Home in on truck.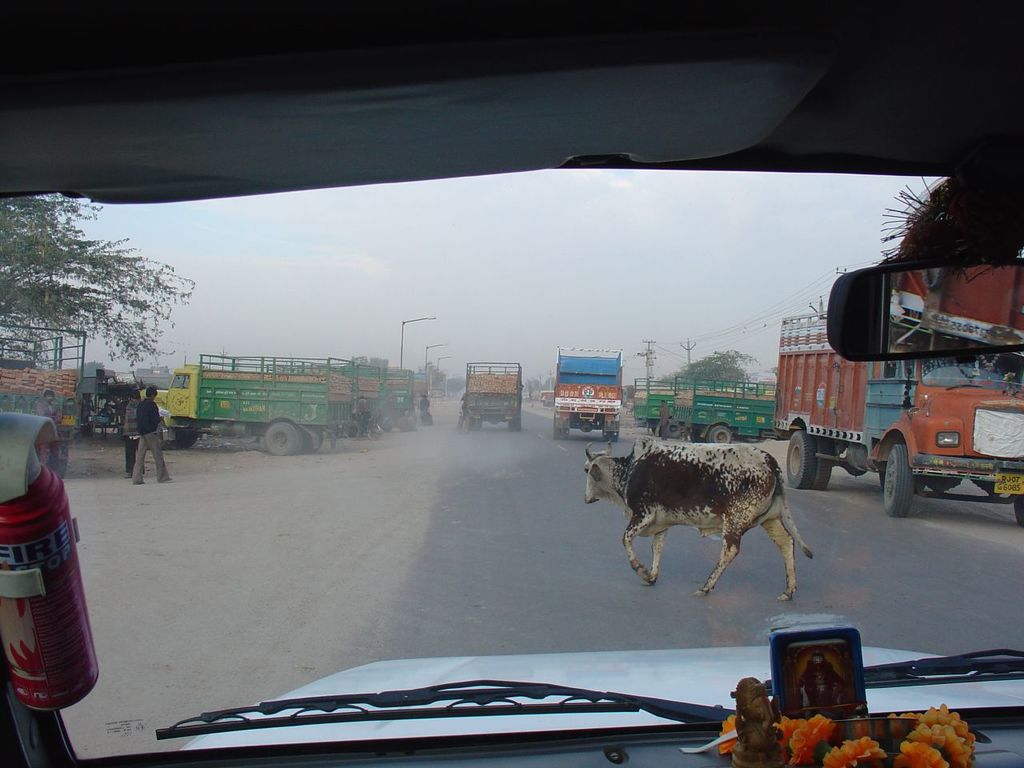
Homed in at box(559, 347, 617, 450).
